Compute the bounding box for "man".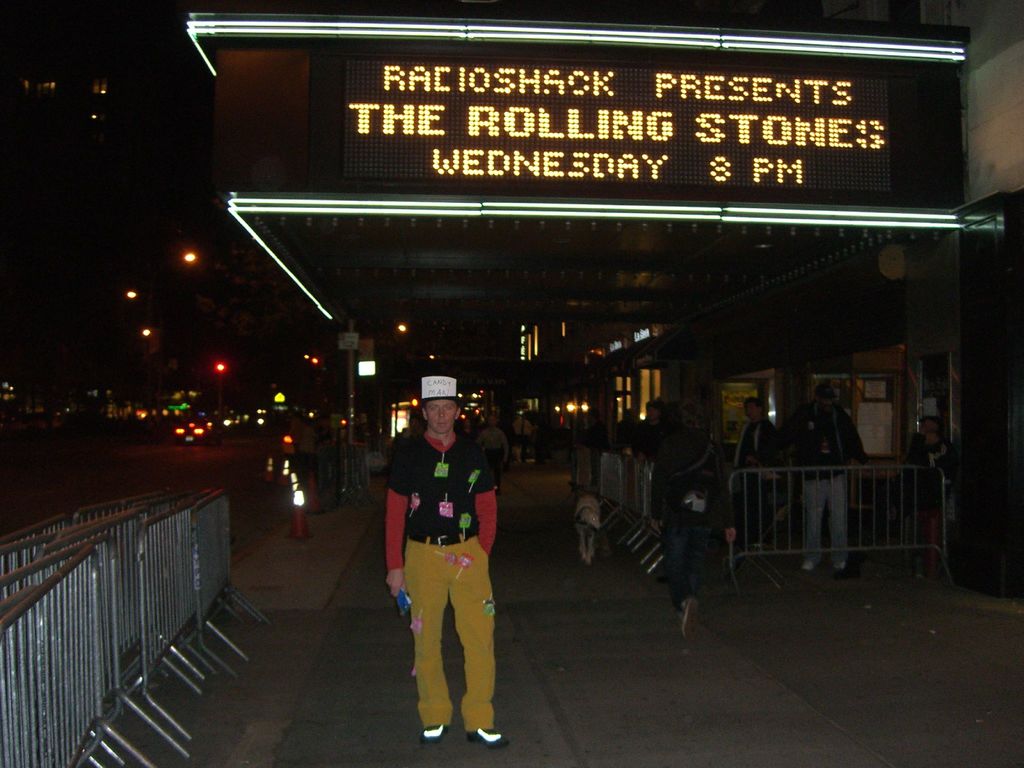
region(634, 396, 670, 492).
